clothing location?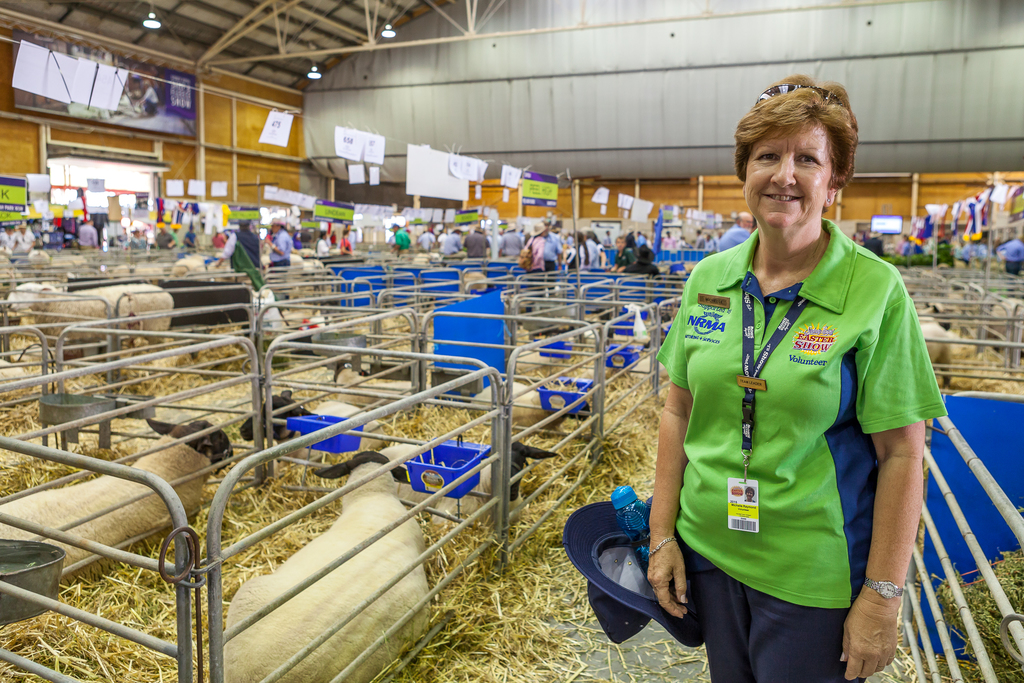
574:238:599:261
